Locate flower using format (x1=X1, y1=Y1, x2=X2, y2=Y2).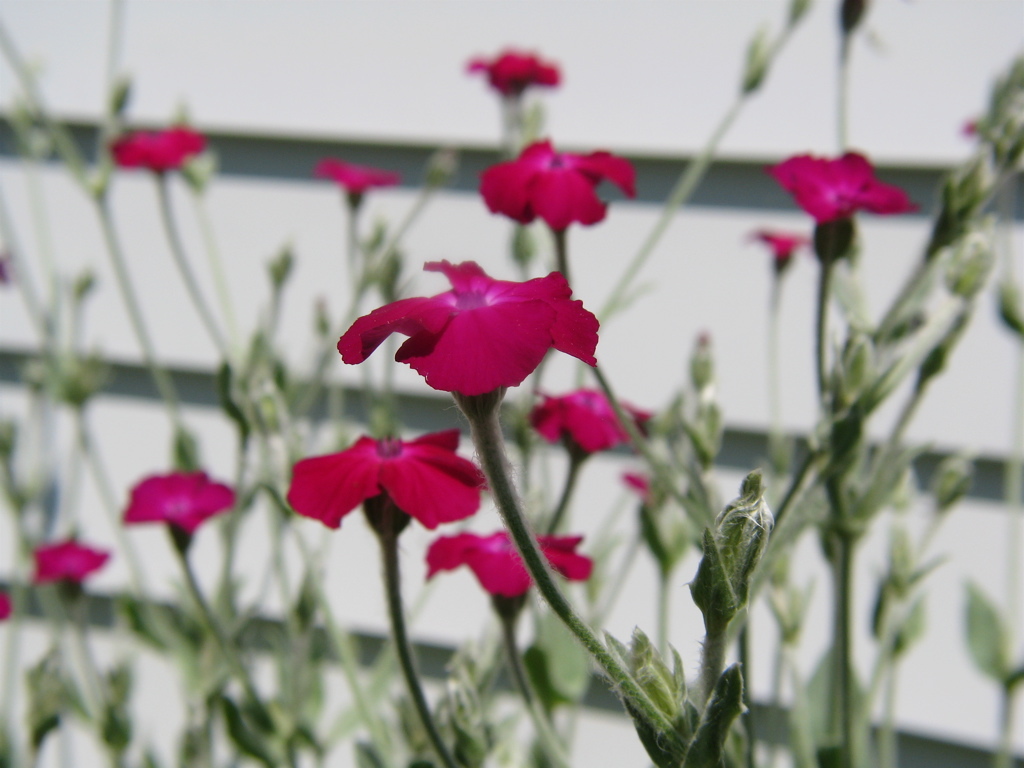
(x1=426, y1=529, x2=591, y2=598).
